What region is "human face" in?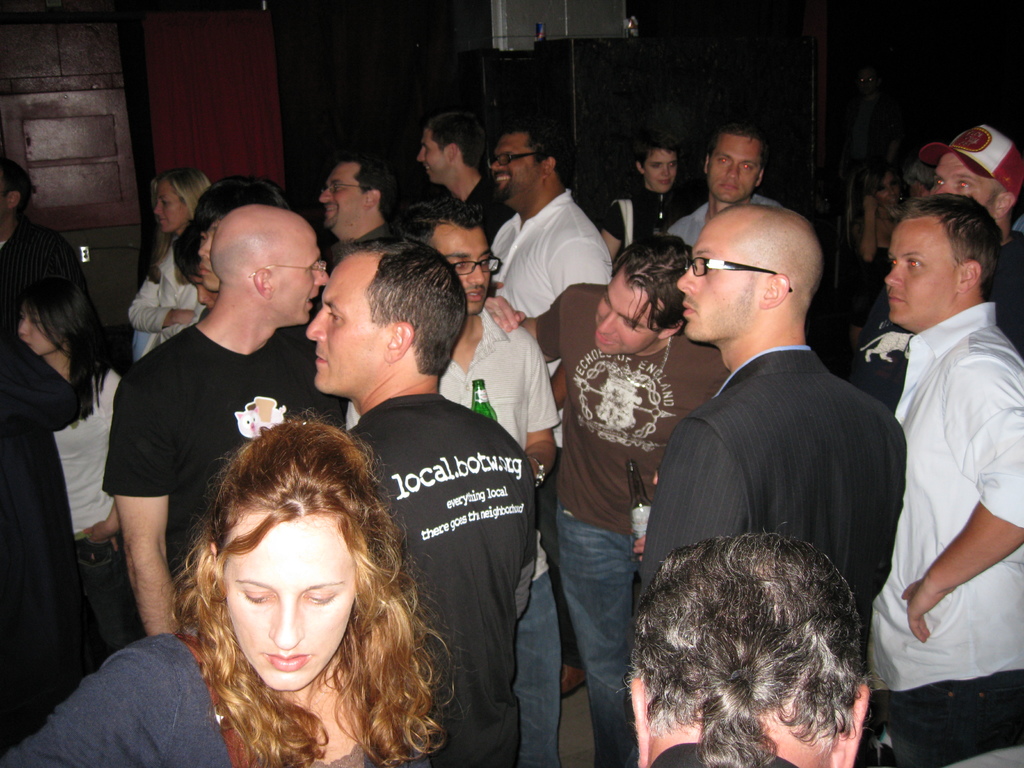
bbox=(675, 218, 763, 341).
